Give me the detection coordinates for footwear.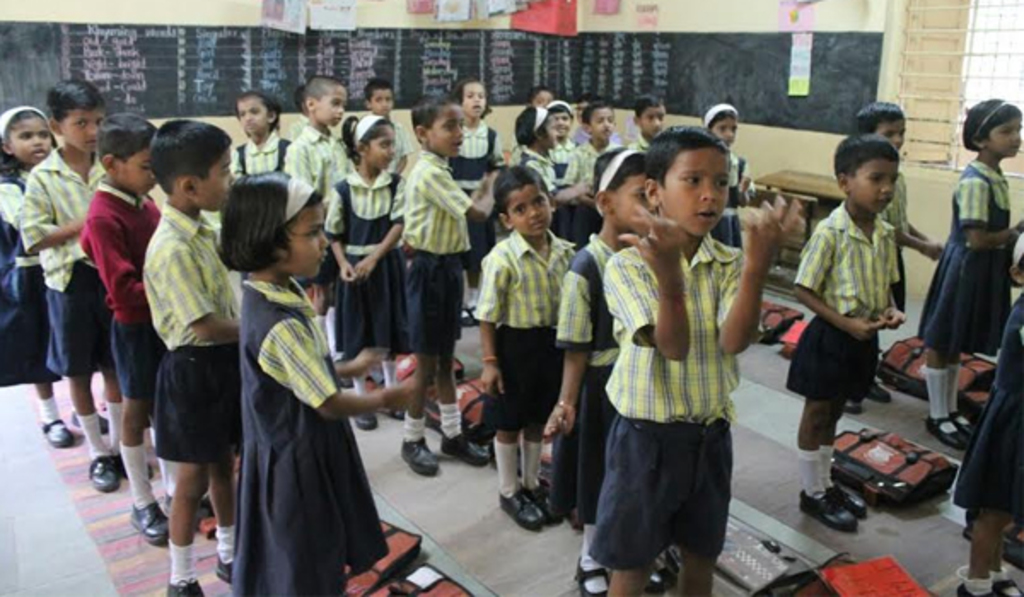
(521, 476, 567, 522).
